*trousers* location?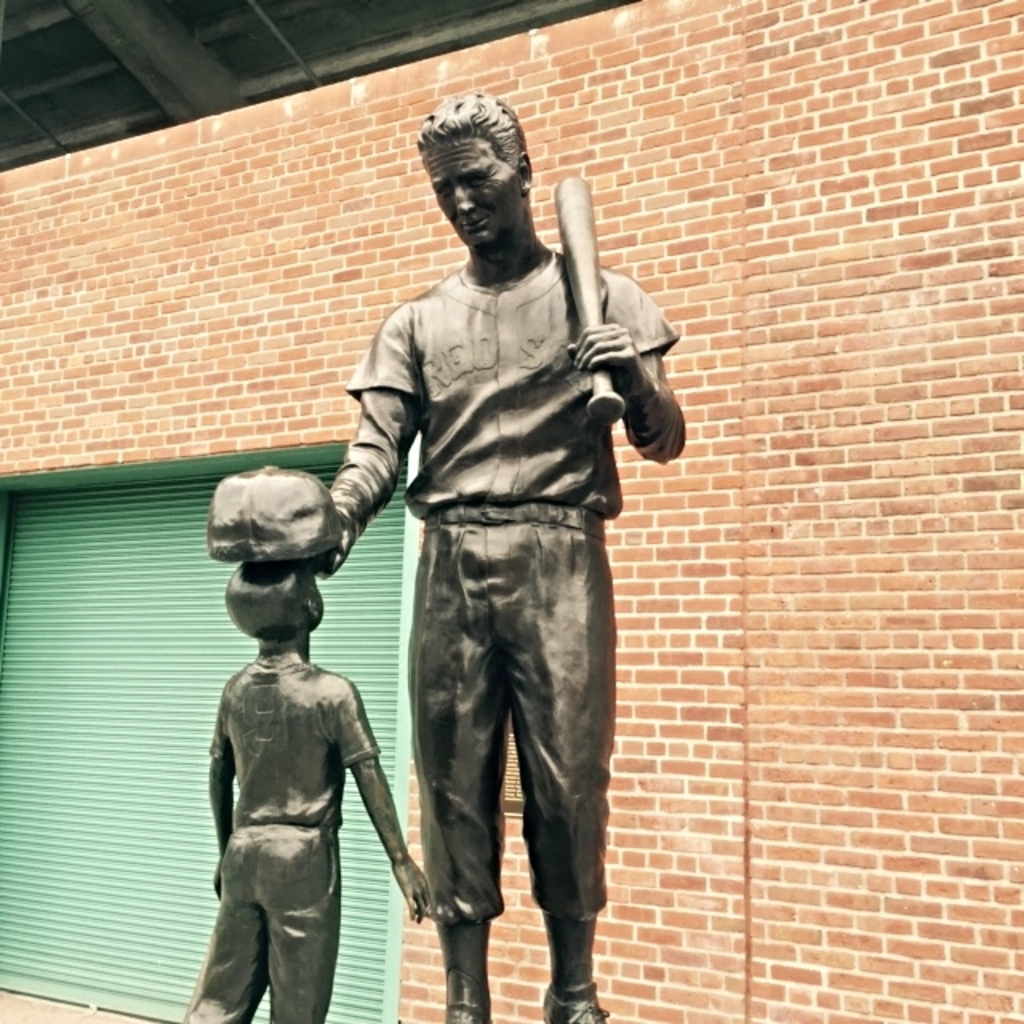
(178,824,341,1022)
